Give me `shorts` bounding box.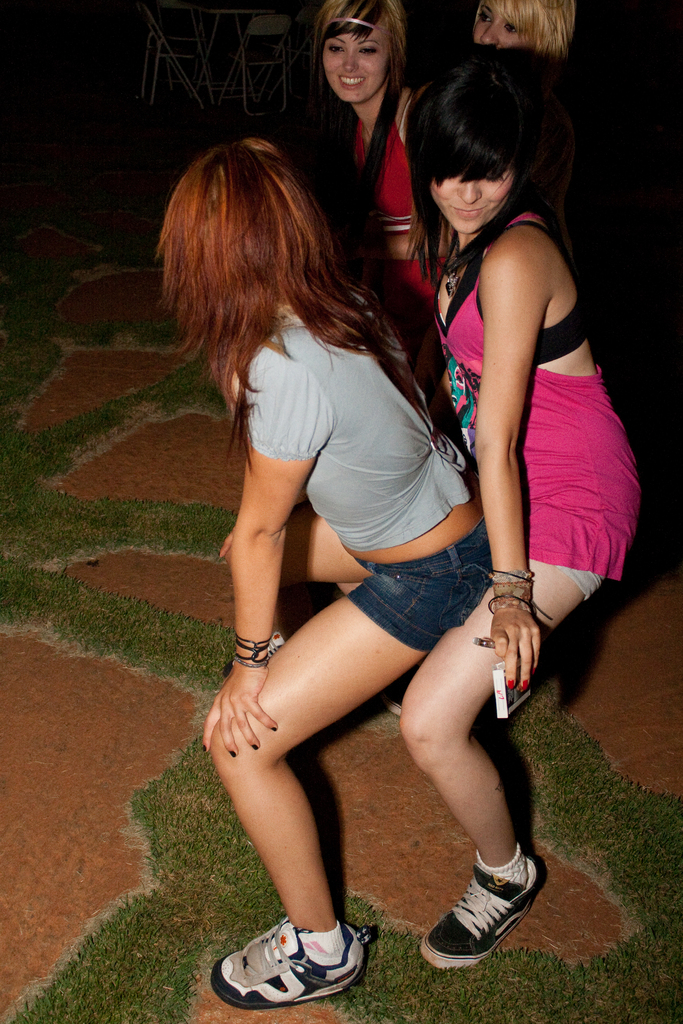
[x1=344, y1=521, x2=496, y2=652].
